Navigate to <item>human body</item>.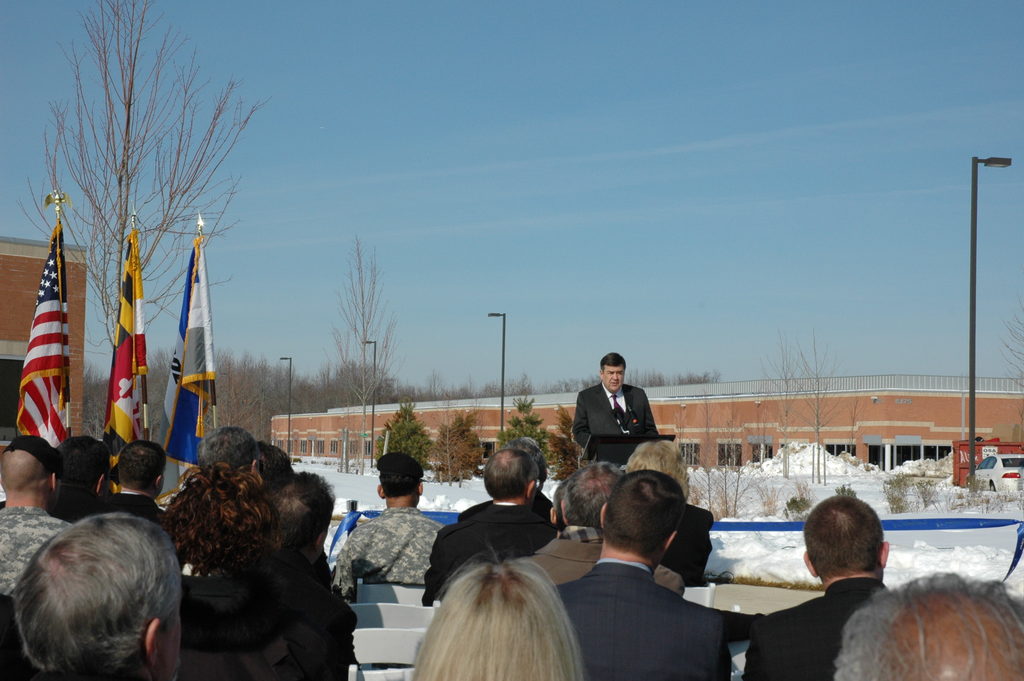
Navigation target: detection(51, 434, 108, 509).
